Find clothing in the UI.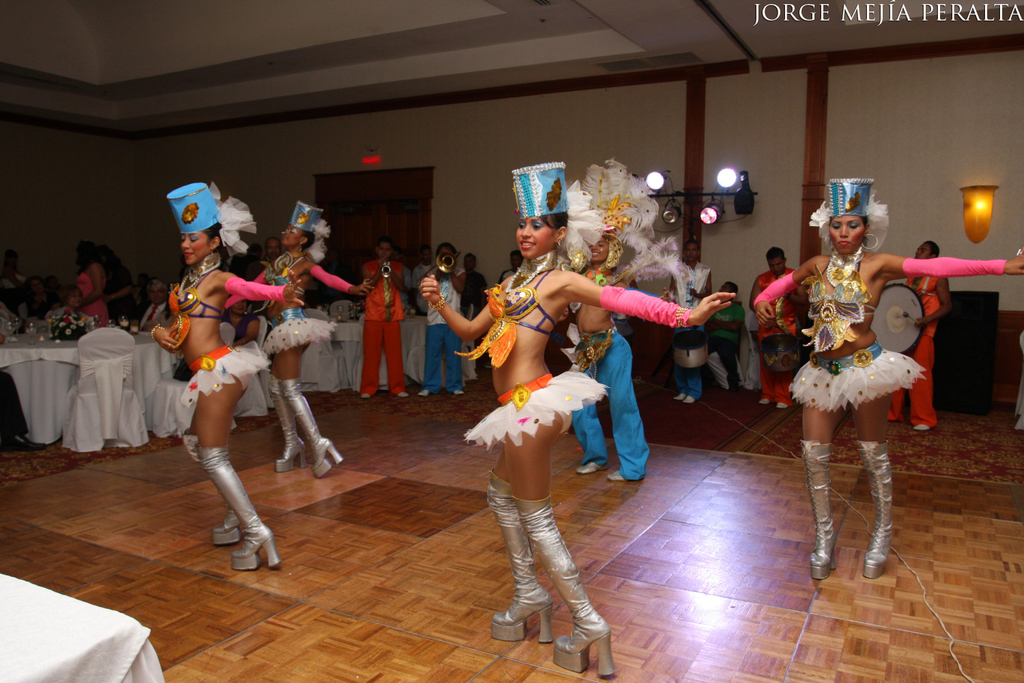
UI element at BBox(28, 296, 62, 320).
